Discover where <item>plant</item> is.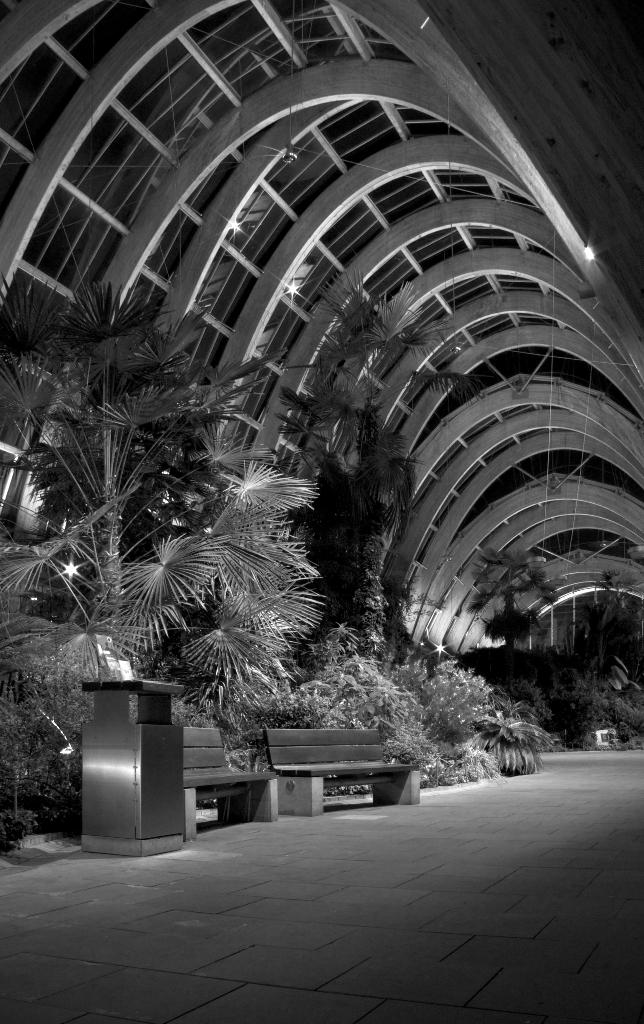
Discovered at region(184, 645, 342, 781).
